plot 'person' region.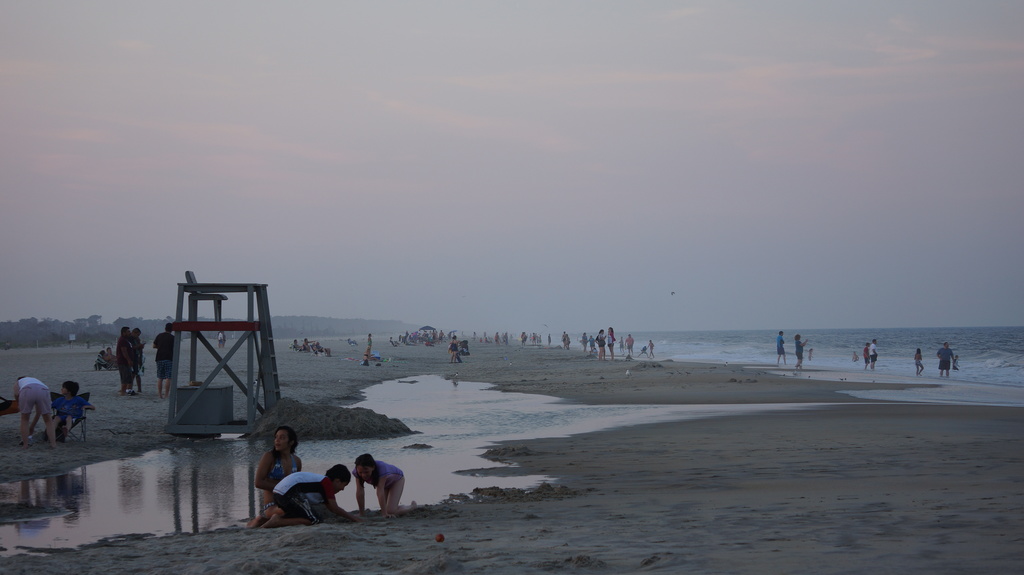
Plotted at [x1=592, y1=327, x2=609, y2=361].
